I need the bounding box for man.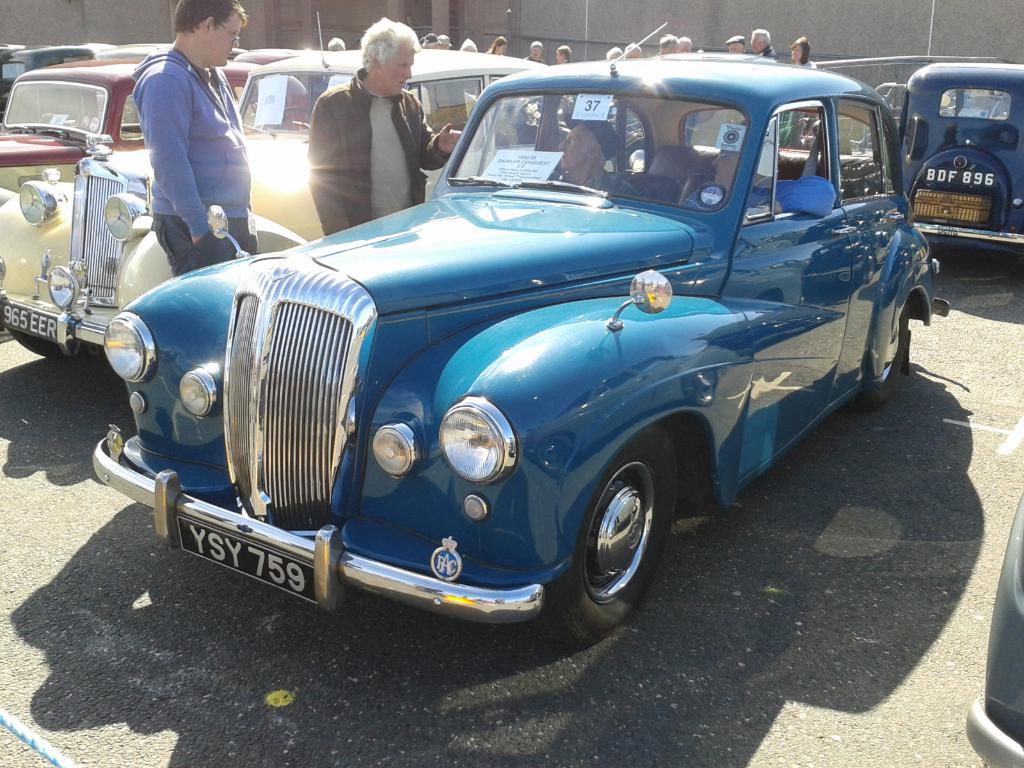
Here it is: rect(545, 110, 640, 203).
